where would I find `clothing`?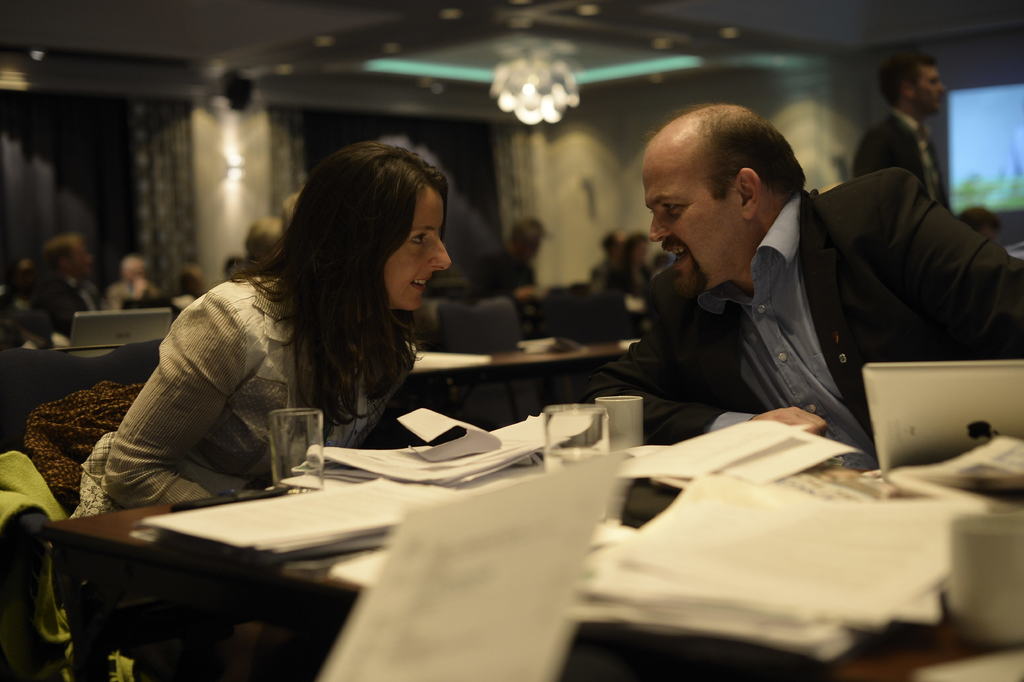
At bbox=[79, 231, 491, 492].
